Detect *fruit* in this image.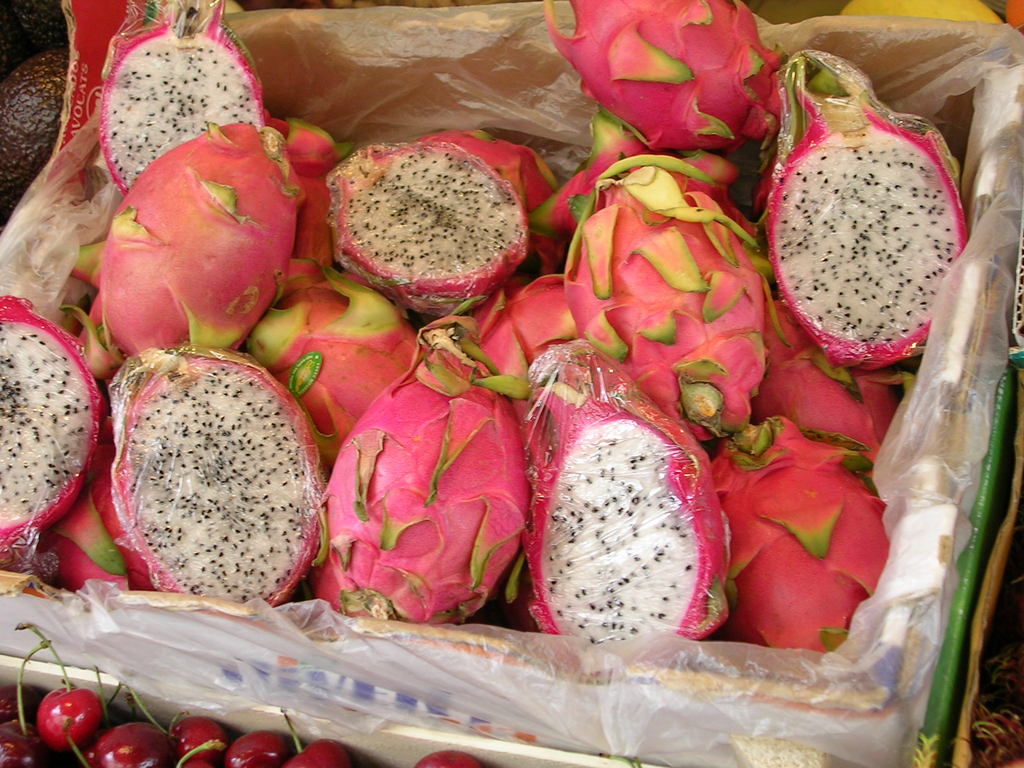
Detection: 415,750,483,767.
